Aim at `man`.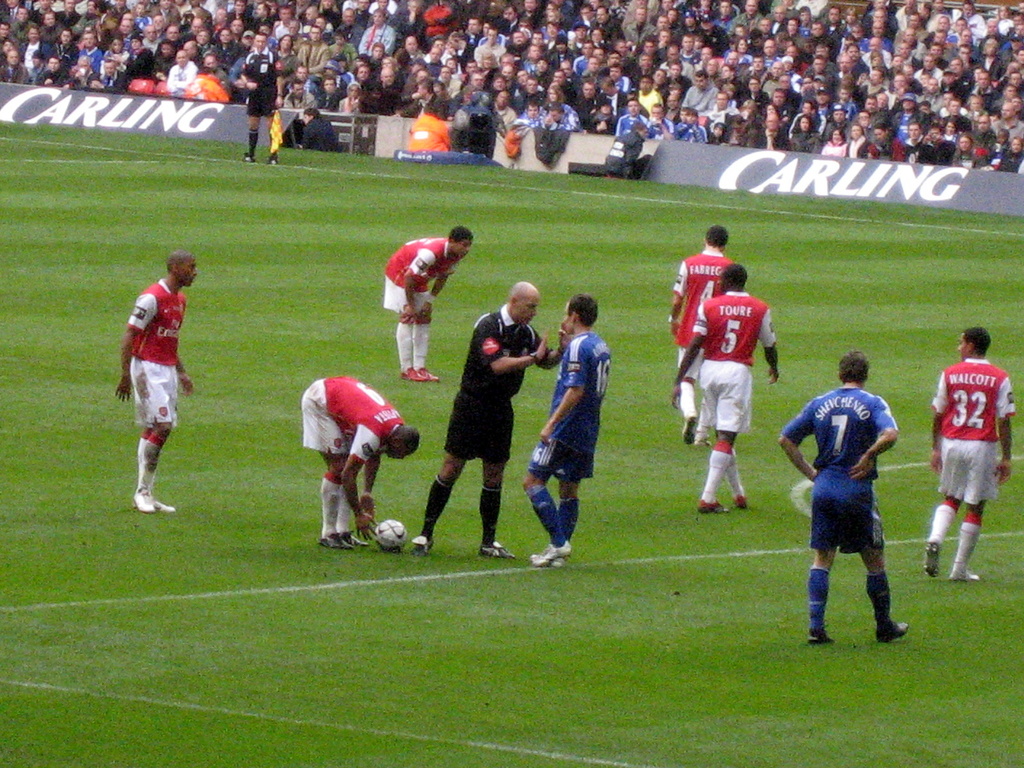
Aimed at BBox(384, 226, 474, 385).
